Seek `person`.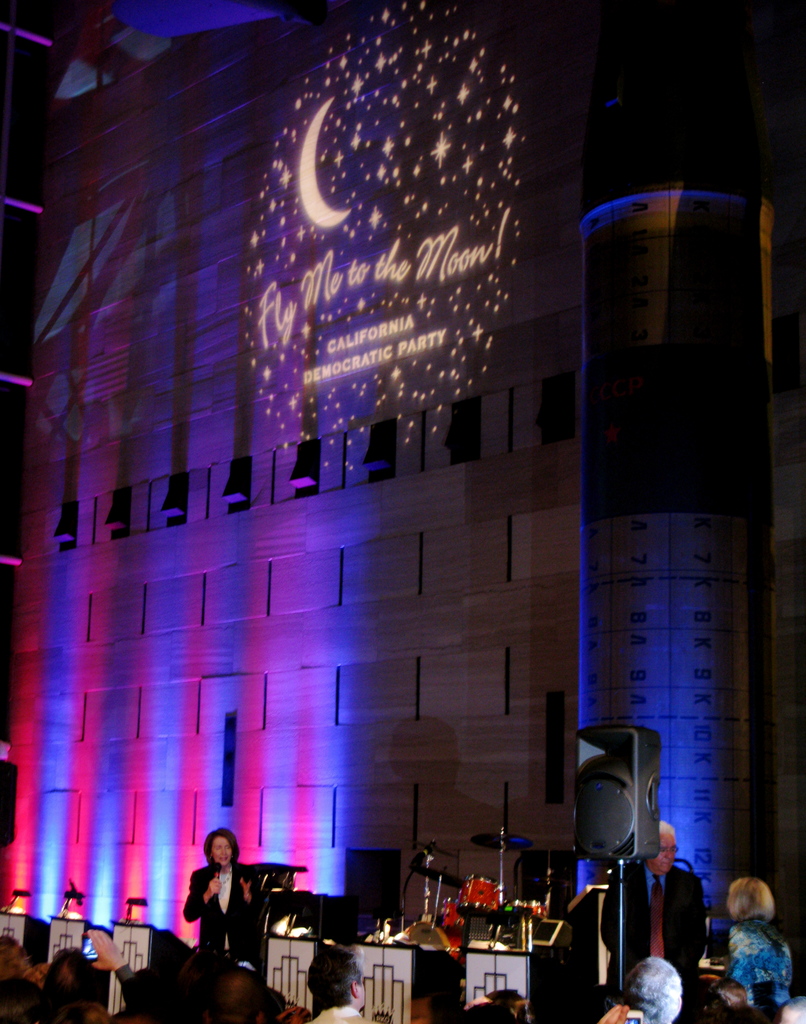
crop(0, 975, 53, 1023).
